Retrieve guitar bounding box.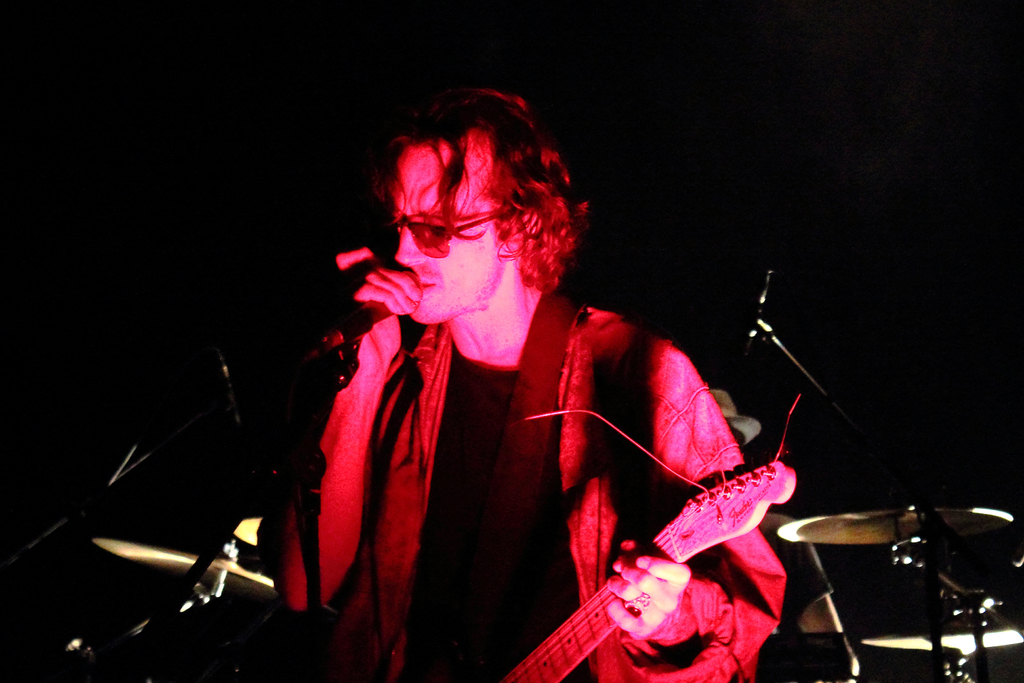
Bounding box: <bbox>465, 459, 806, 682</bbox>.
